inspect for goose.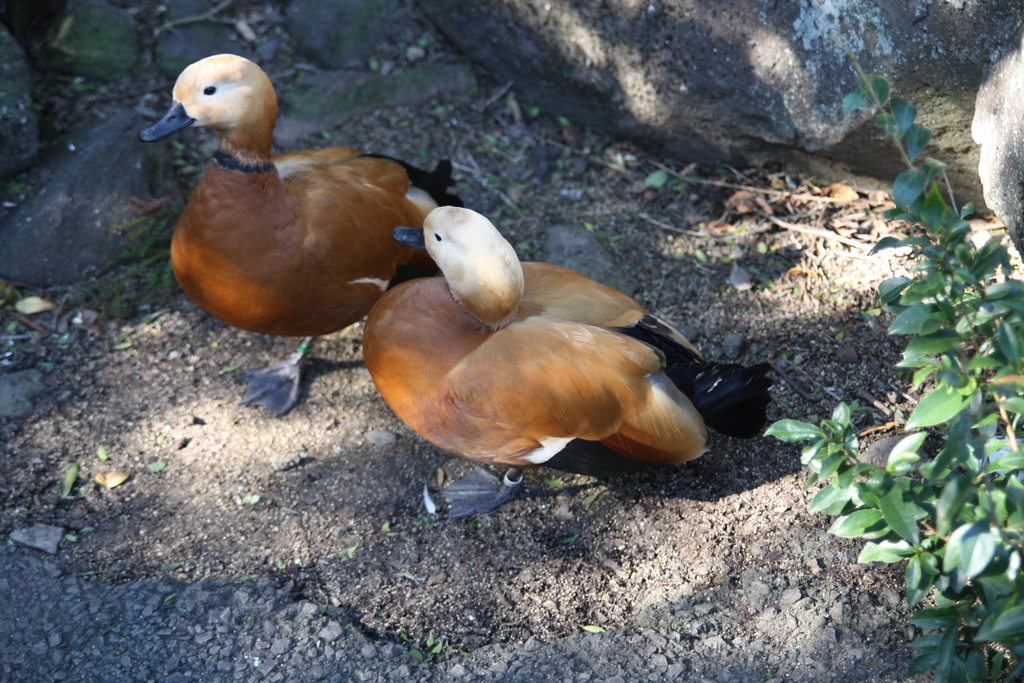
Inspection: bbox(141, 47, 460, 399).
